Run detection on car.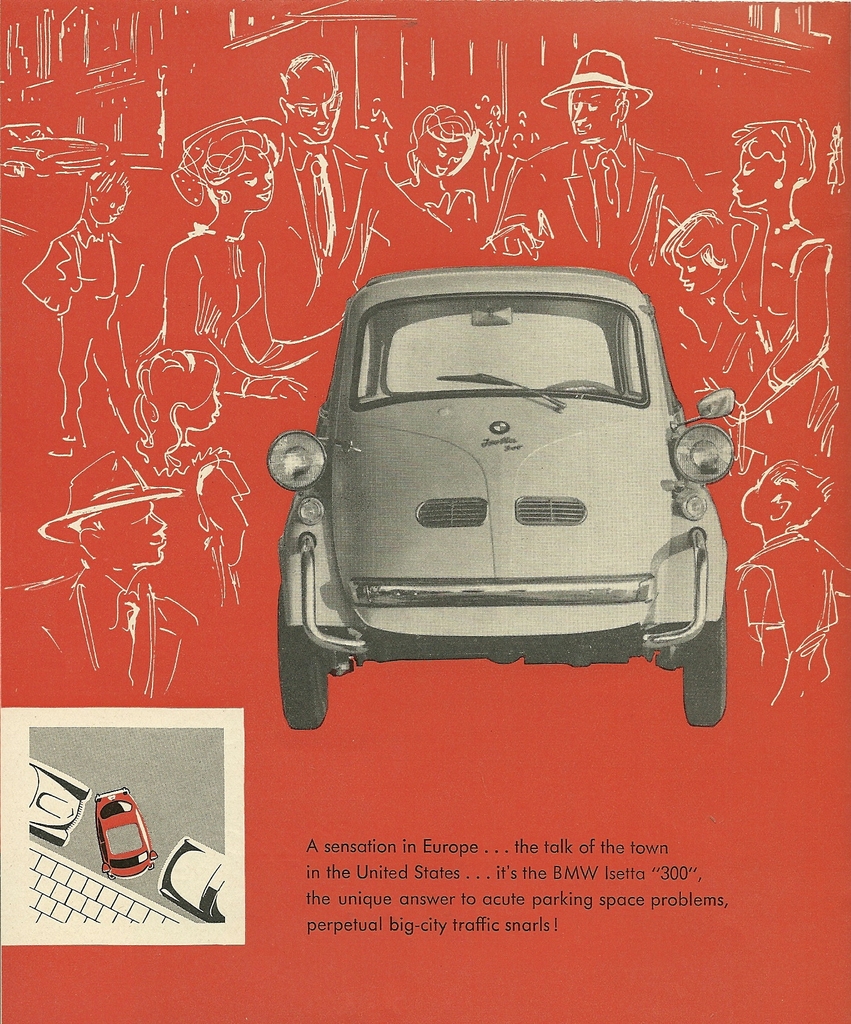
Result: bbox(145, 825, 232, 929).
